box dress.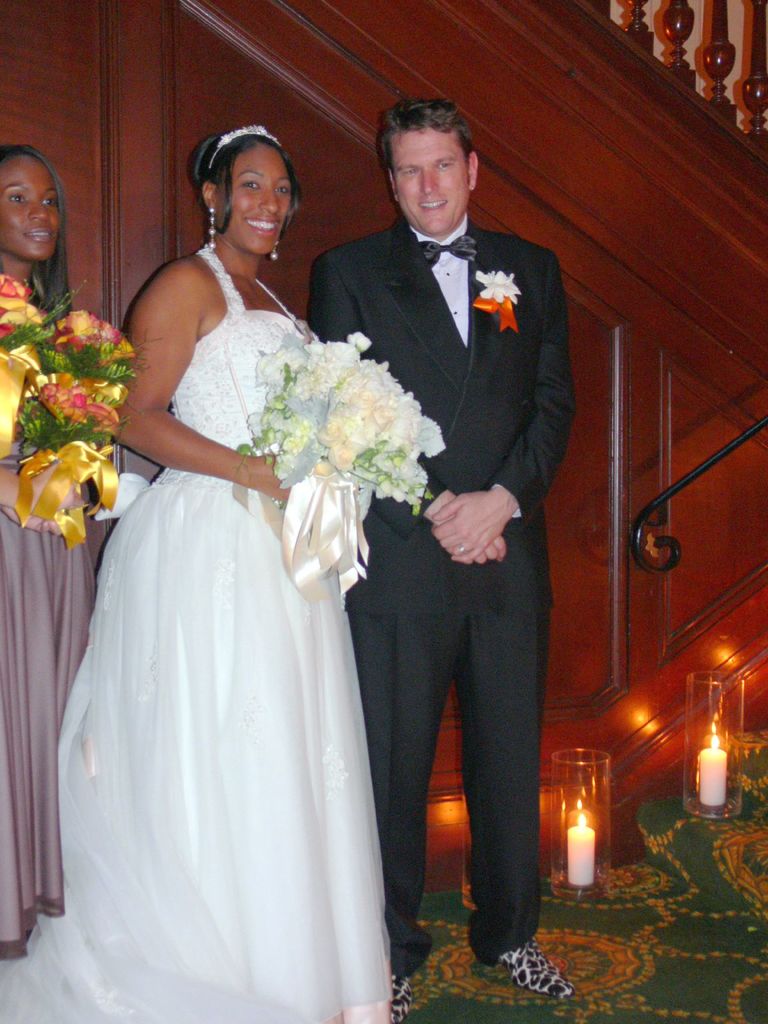
(0, 273, 105, 941).
